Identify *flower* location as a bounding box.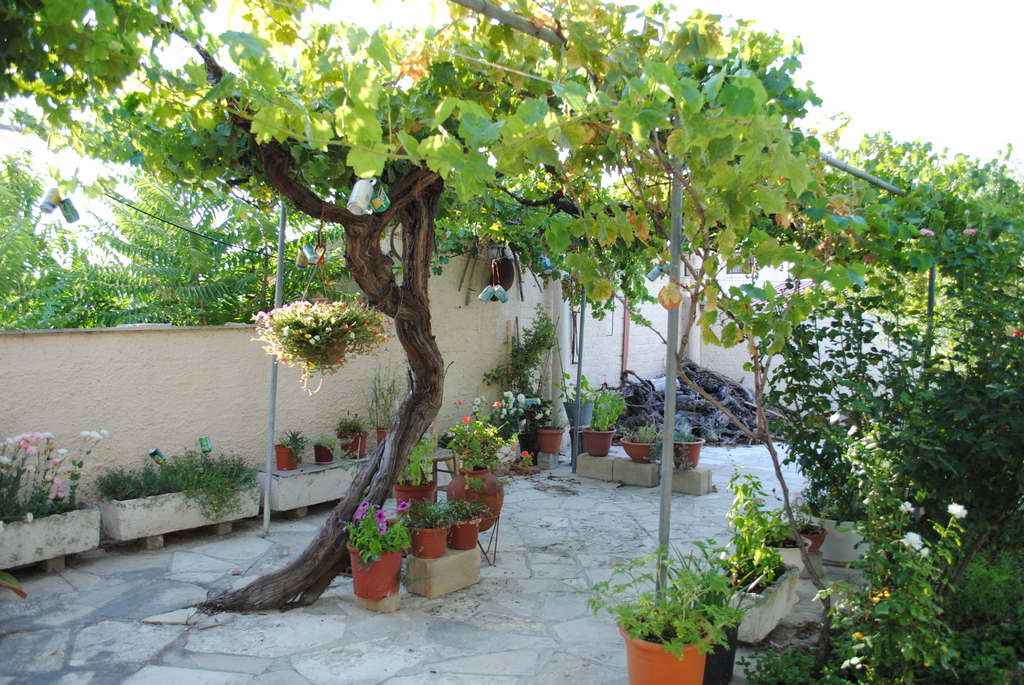
pyautogui.locateOnScreen(463, 413, 470, 423).
